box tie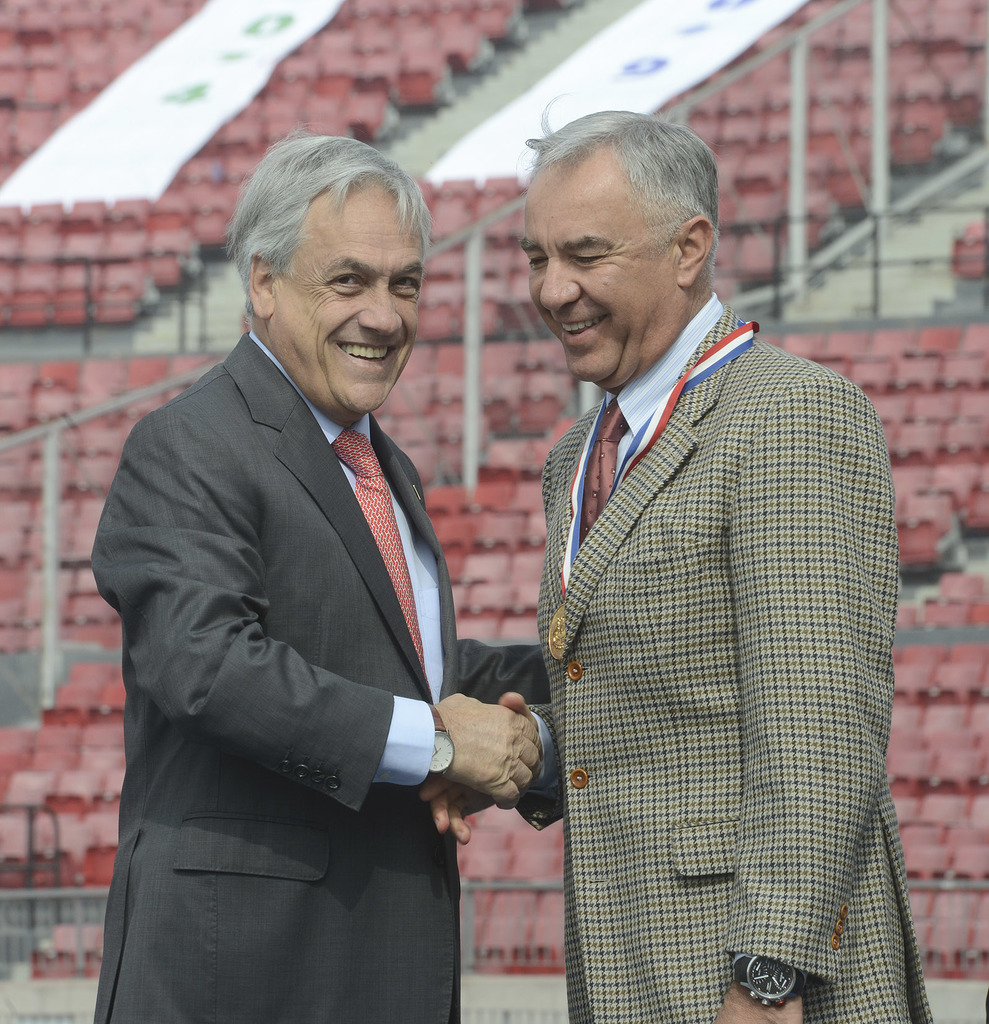
x1=575, y1=385, x2=630, y2=554
